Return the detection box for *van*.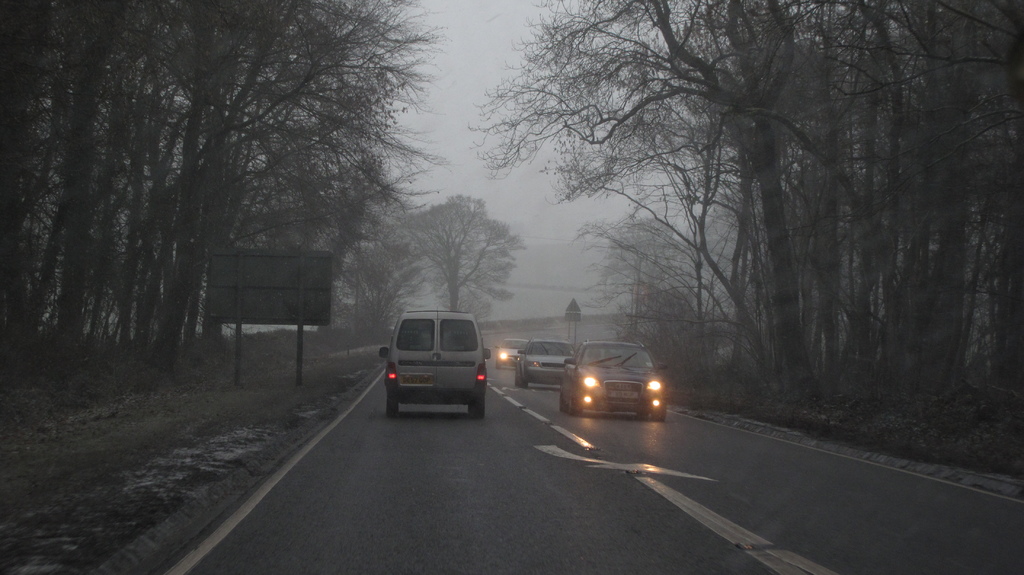
x1=376, y1=311, x2=492, y2=418.
